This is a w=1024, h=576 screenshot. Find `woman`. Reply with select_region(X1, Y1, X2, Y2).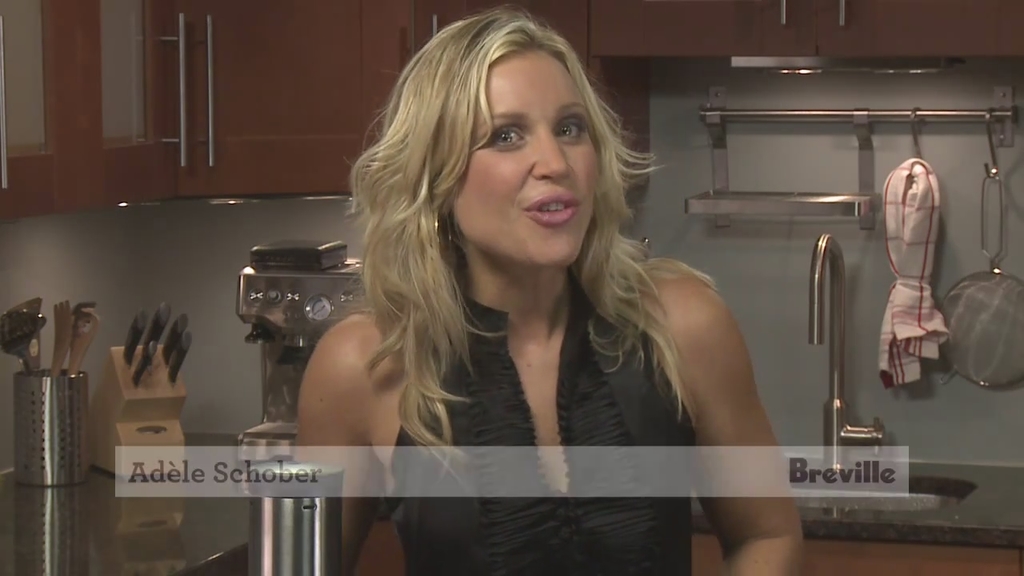
select_region(292, 30, 790, 558).
